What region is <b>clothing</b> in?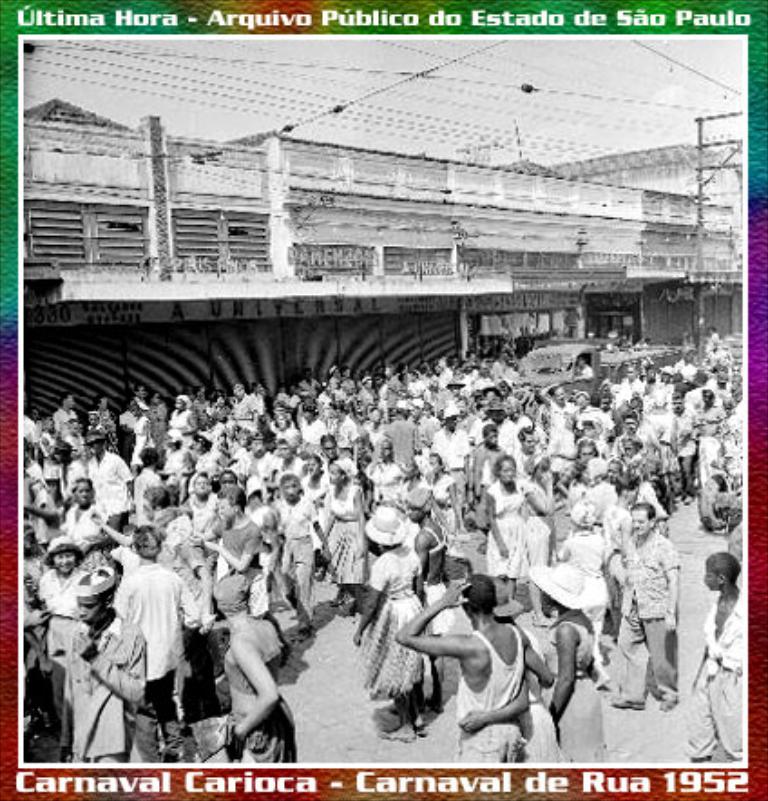
region(554, 404, 576, 466).
